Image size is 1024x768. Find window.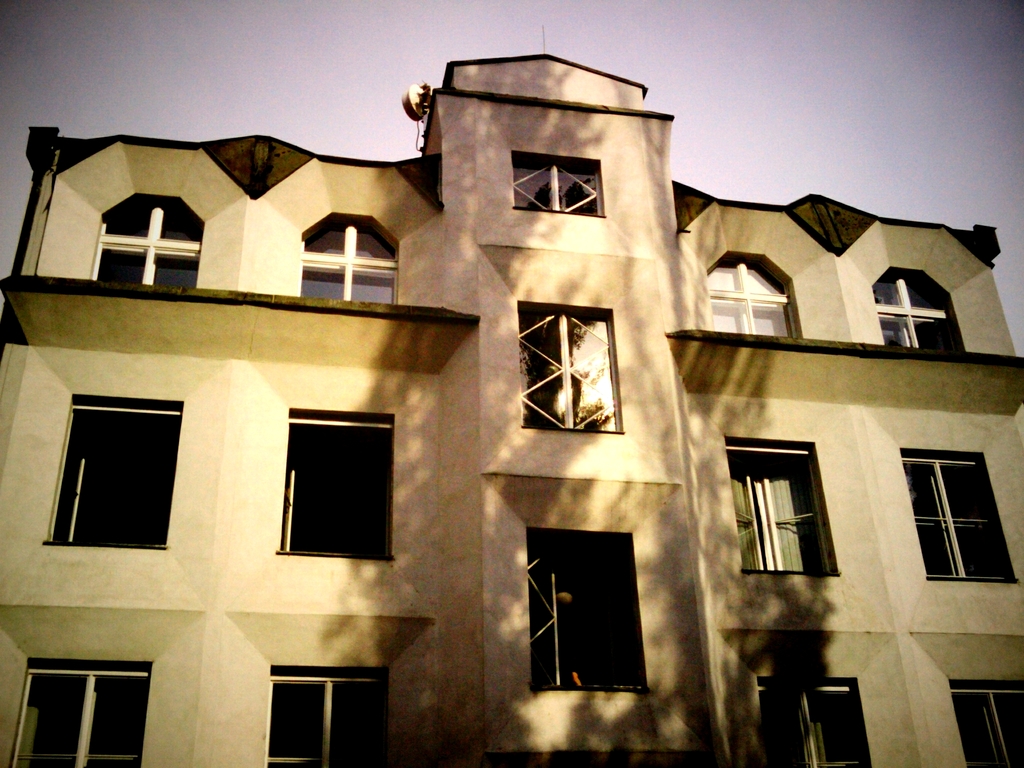
bbox(760, 678, 868, 767).
